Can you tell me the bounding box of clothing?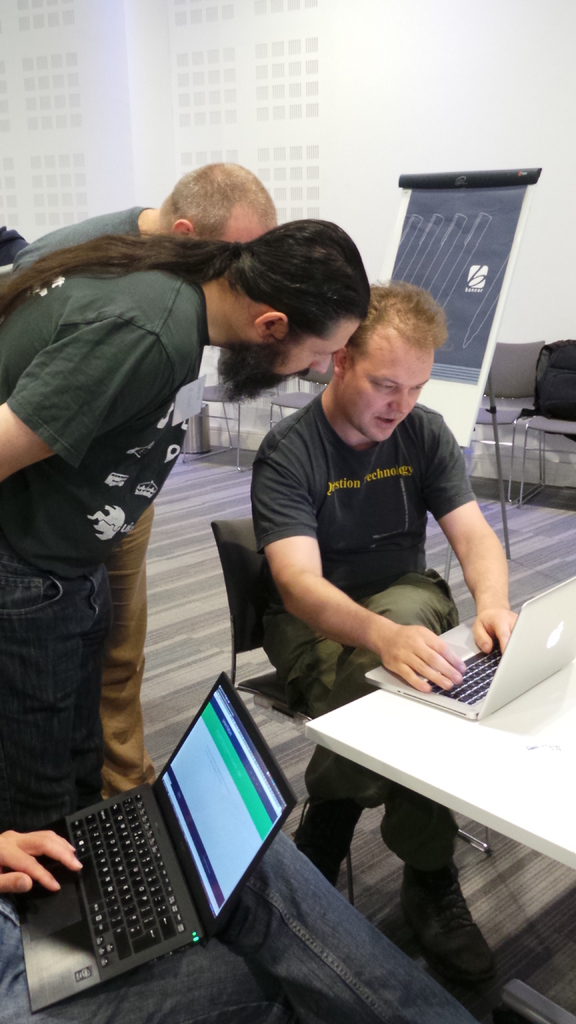
1/273/211/584.
